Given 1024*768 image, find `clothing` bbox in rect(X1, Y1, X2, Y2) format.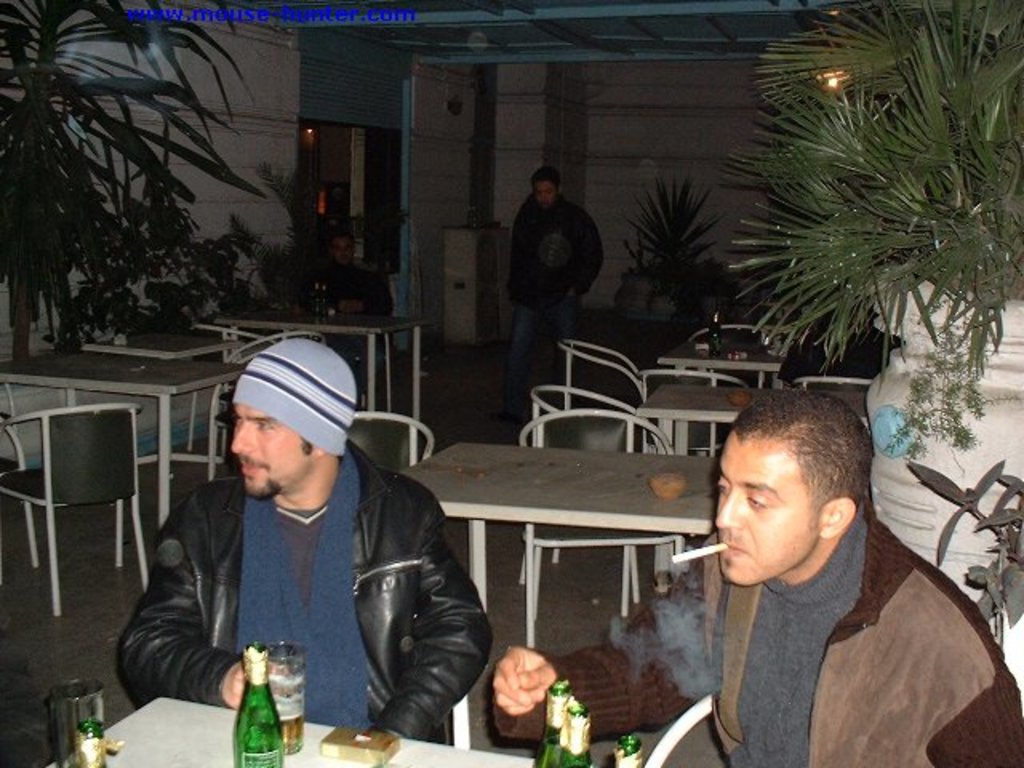
rect(98, 354, 429, 739).
